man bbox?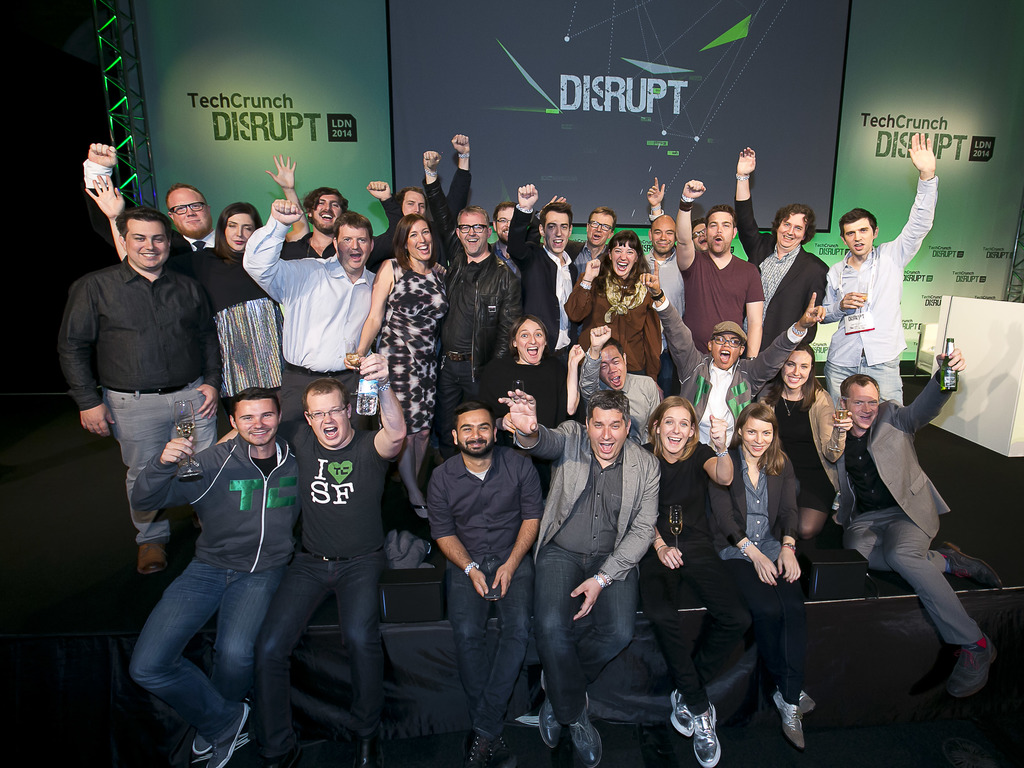
BBox(499, 387, 662, 767)
